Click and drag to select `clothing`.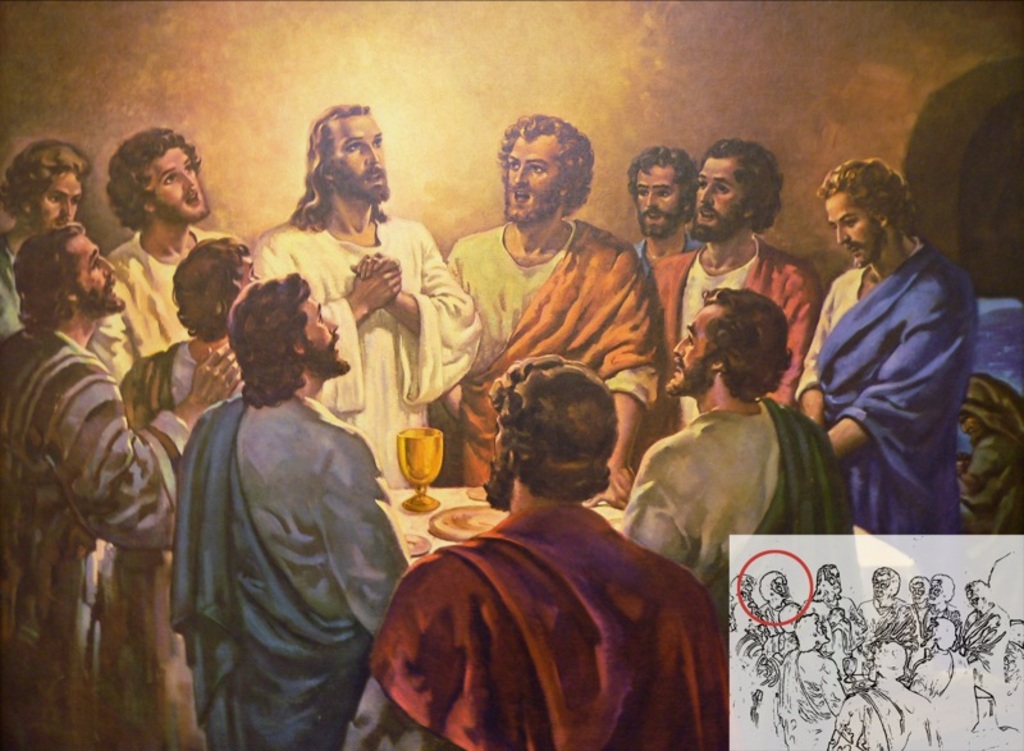
Selection: crop(99, 336, 238, 743).
